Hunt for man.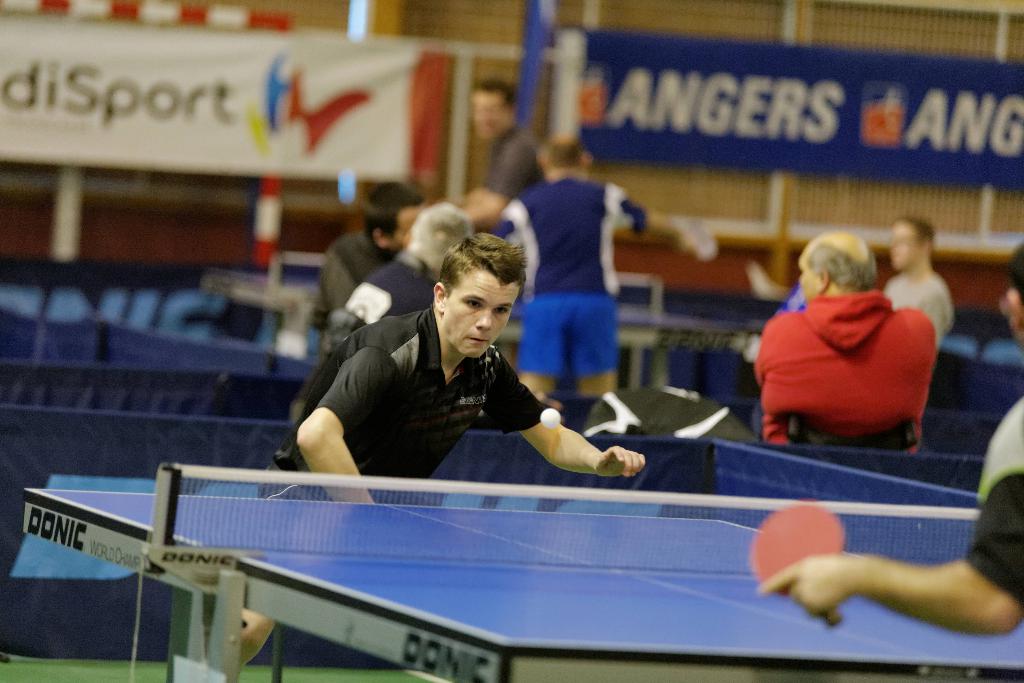
Hunted down at crop(750, 233, 941, 467).
